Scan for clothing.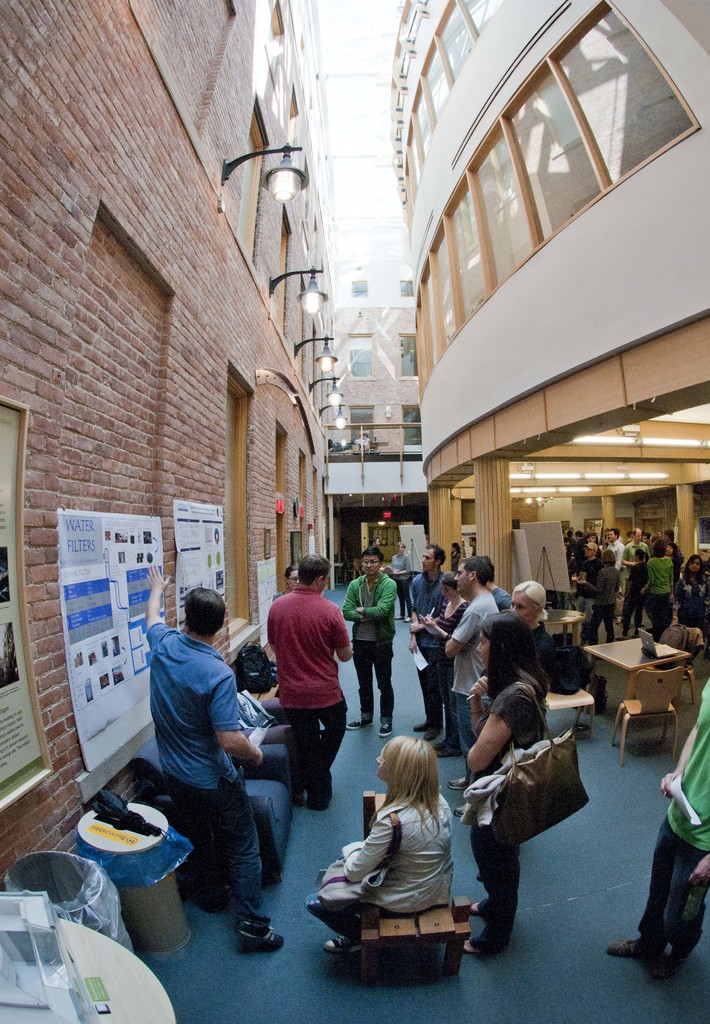
Scan result: box=[263, 582, 342, 797].
